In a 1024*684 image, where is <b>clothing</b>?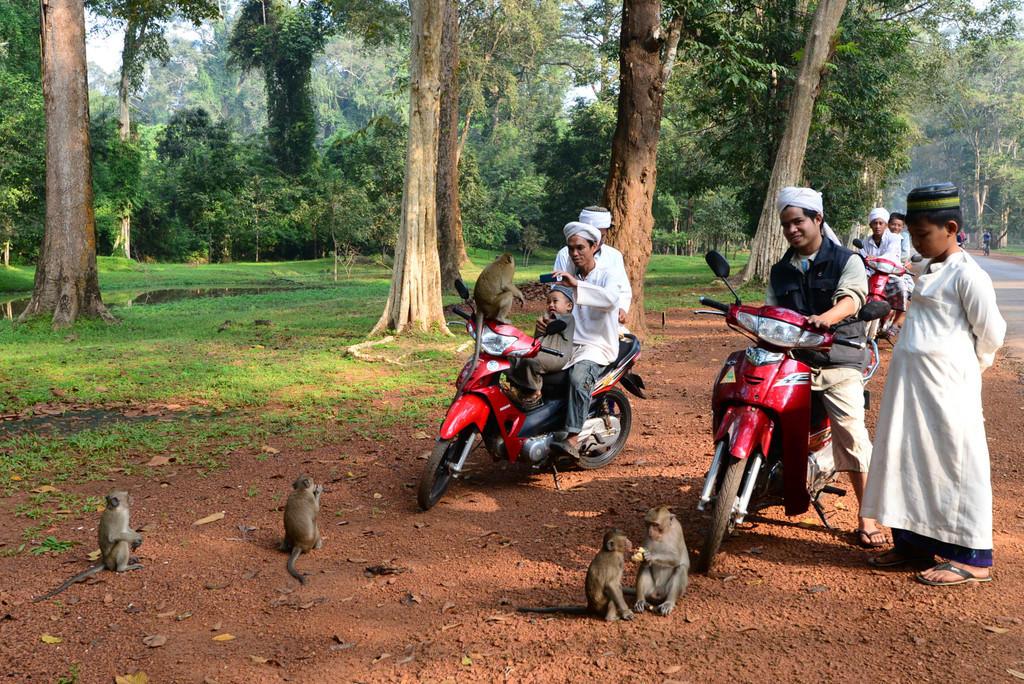
locate(555, 248, 634, 327).
